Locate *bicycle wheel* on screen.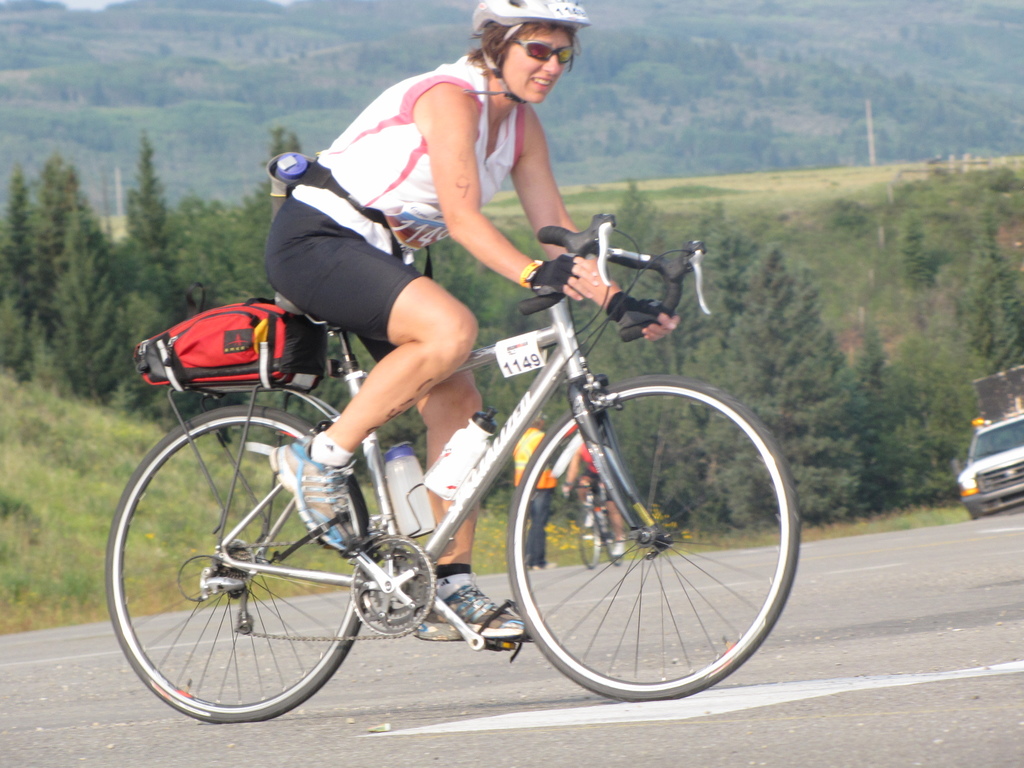
On screen at 505:376:804:704.
